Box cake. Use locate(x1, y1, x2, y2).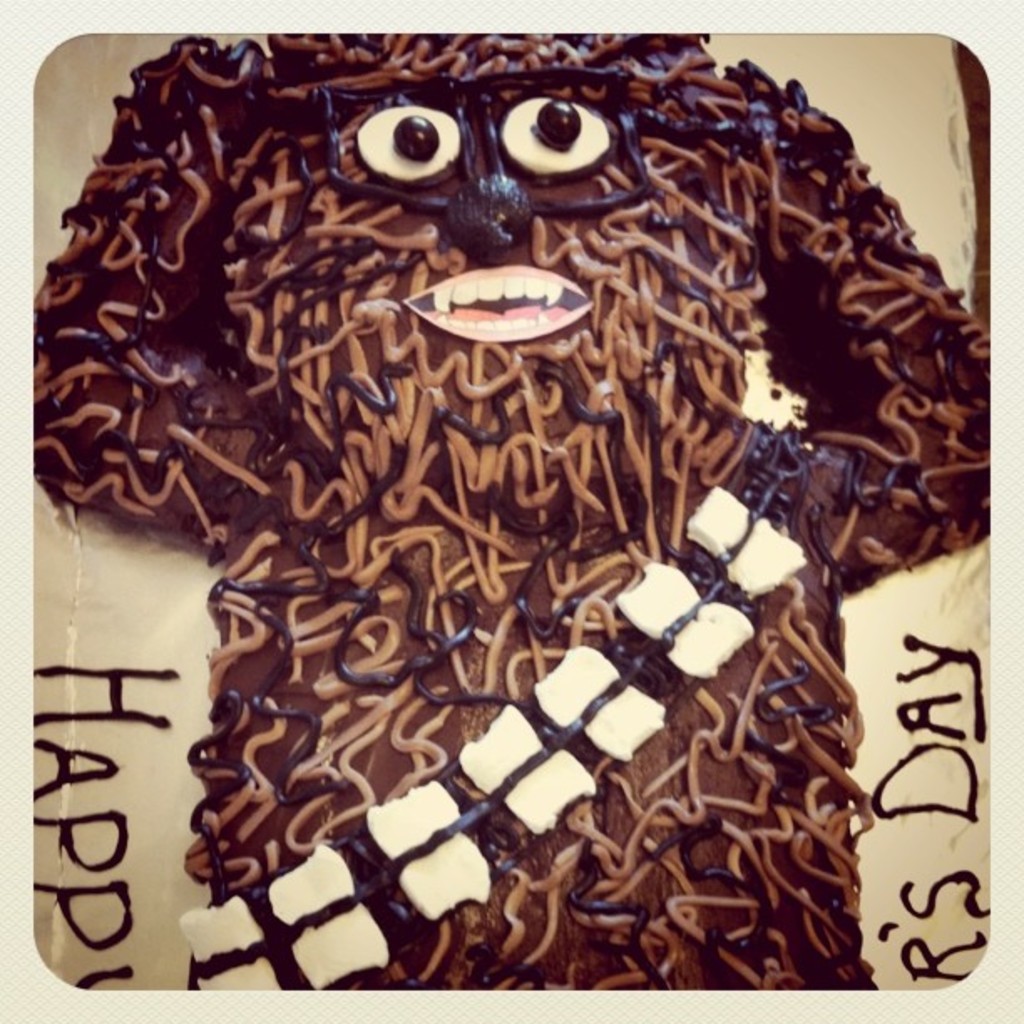
locate(35, 32, 987, 991).
